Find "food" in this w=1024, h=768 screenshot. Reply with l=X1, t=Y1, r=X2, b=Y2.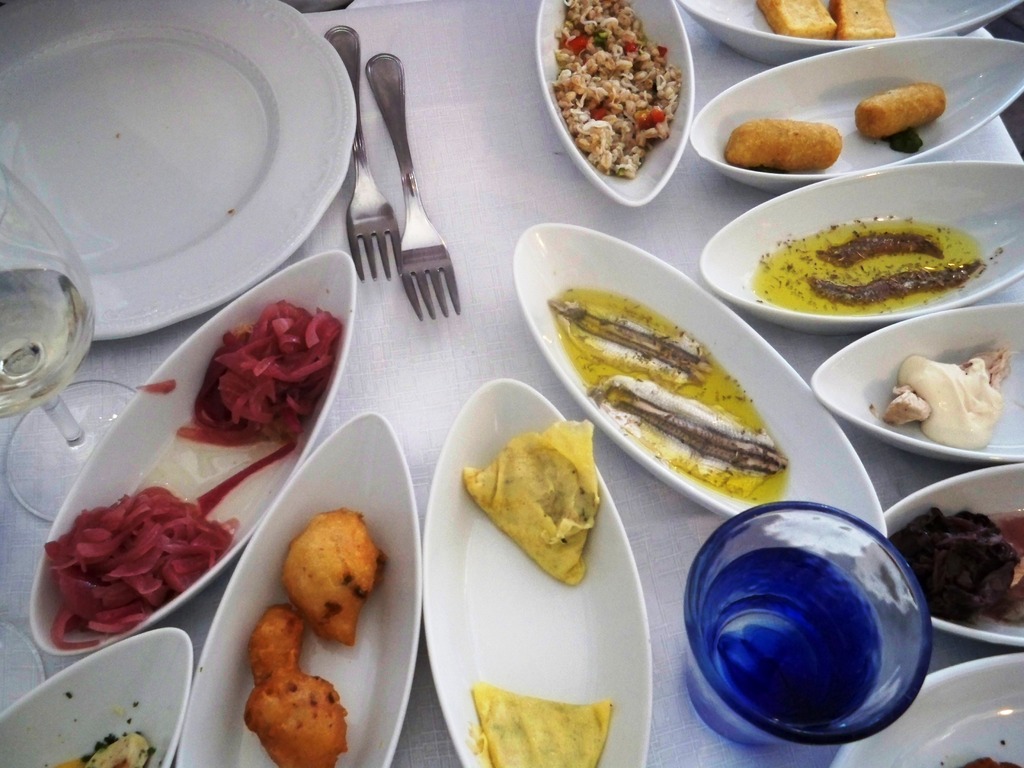
l=747, t=218, r=1005, b=319.
